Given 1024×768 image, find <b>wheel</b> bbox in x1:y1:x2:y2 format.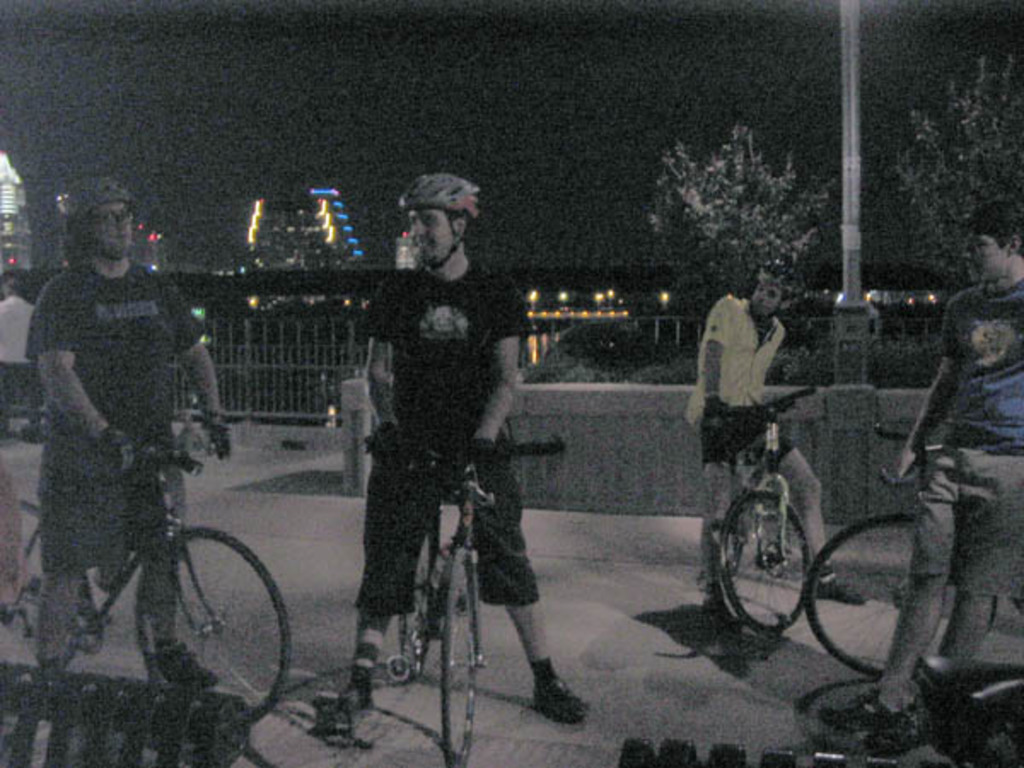
727:497:819:638.
